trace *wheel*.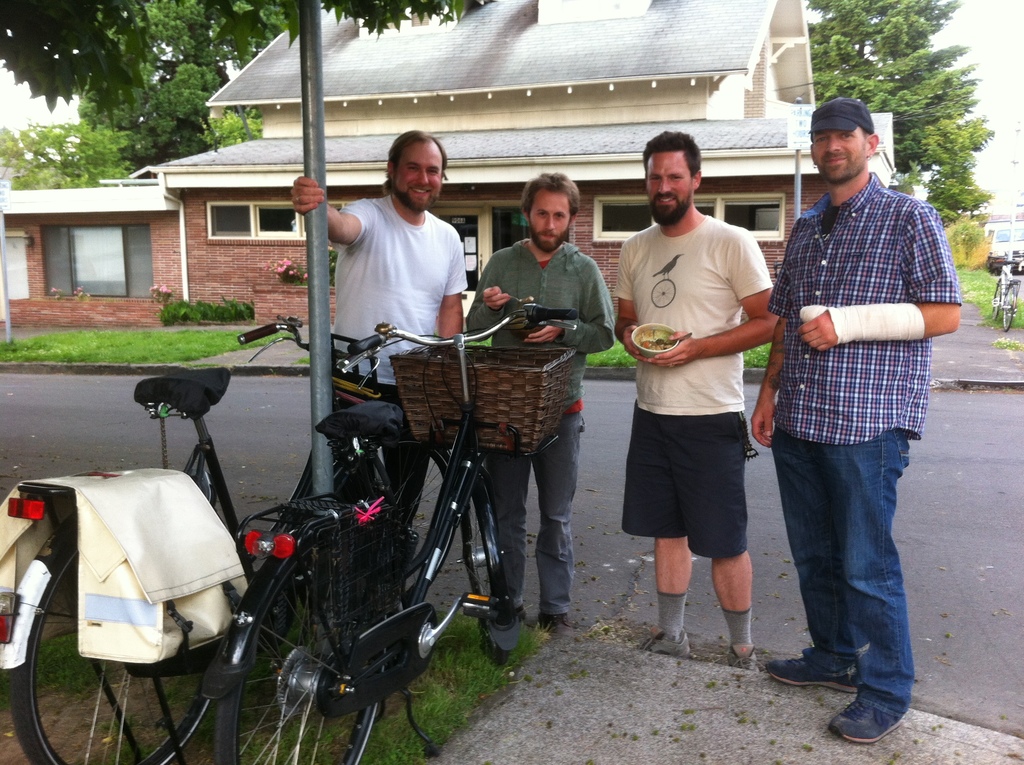
Traced to x1=211, y1=529, x2=387, y2=764.
